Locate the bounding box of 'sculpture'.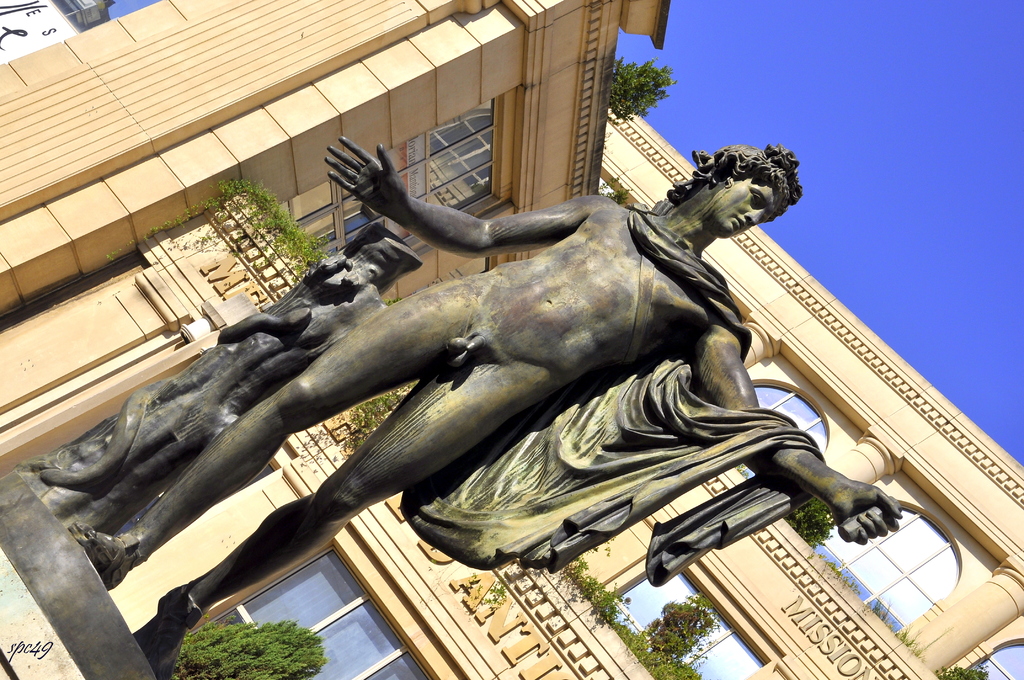
Bounding box: crop(145, 122, 910, 633).
